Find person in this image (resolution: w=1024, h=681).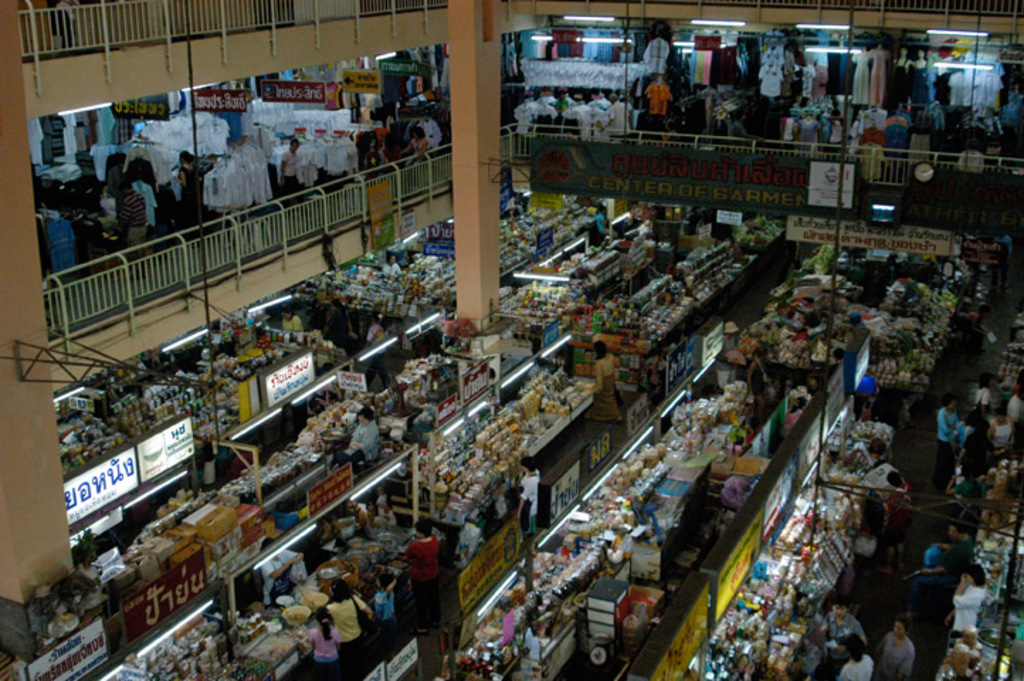
Rect(521, 455, 546, 535).
